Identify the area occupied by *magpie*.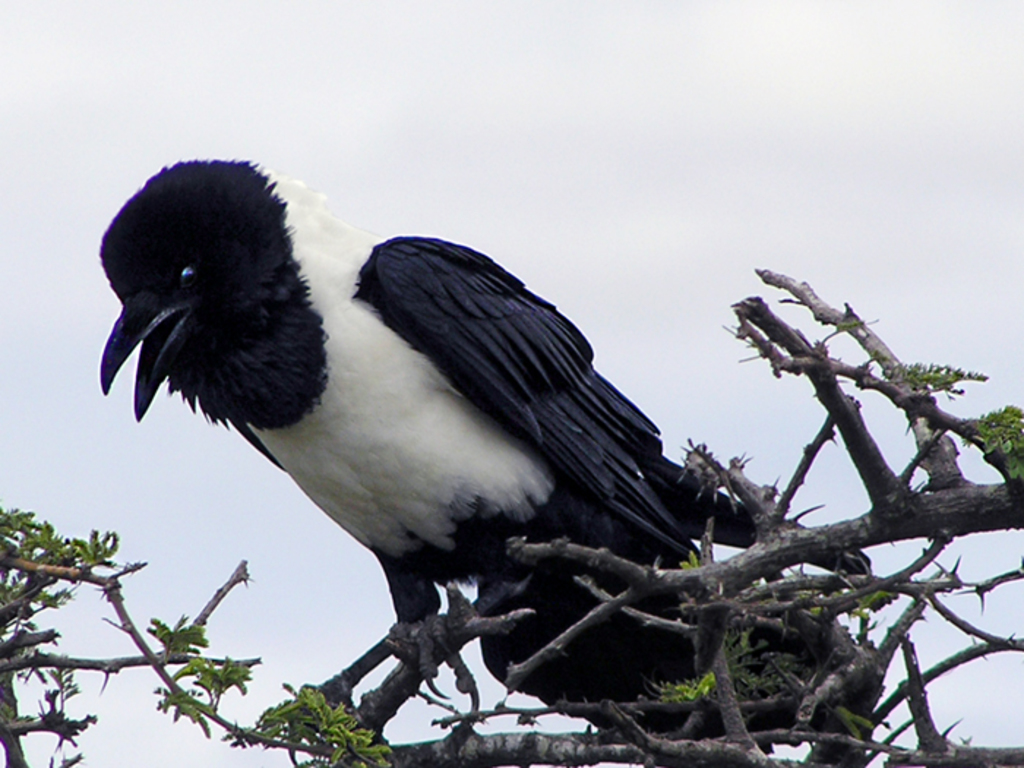
Area: (101,151,875,730).
